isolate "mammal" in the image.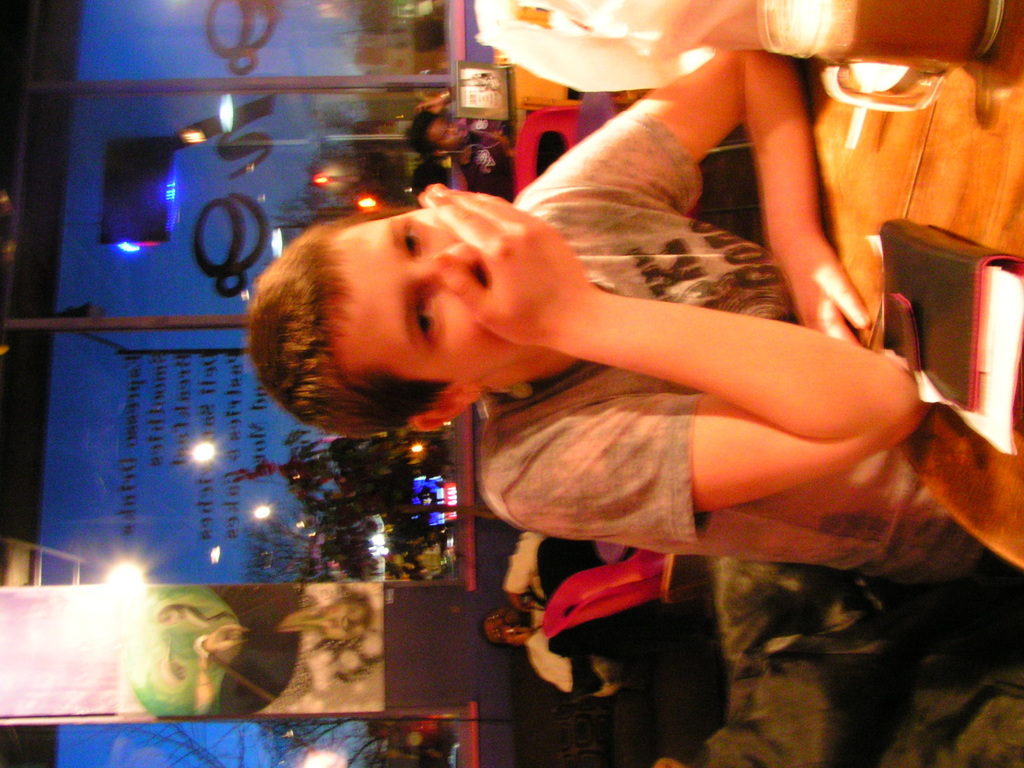
Isolated region: box(195, 103, 963, 671).
